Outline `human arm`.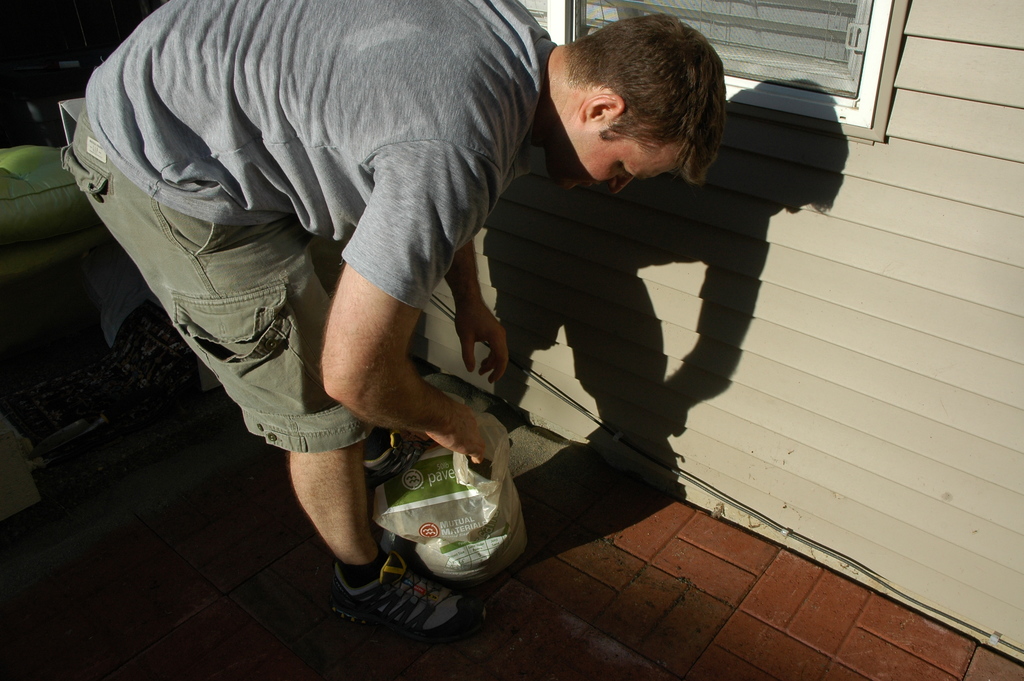
Outline: [x1=264, y1=200, x2=515, y2=519].
